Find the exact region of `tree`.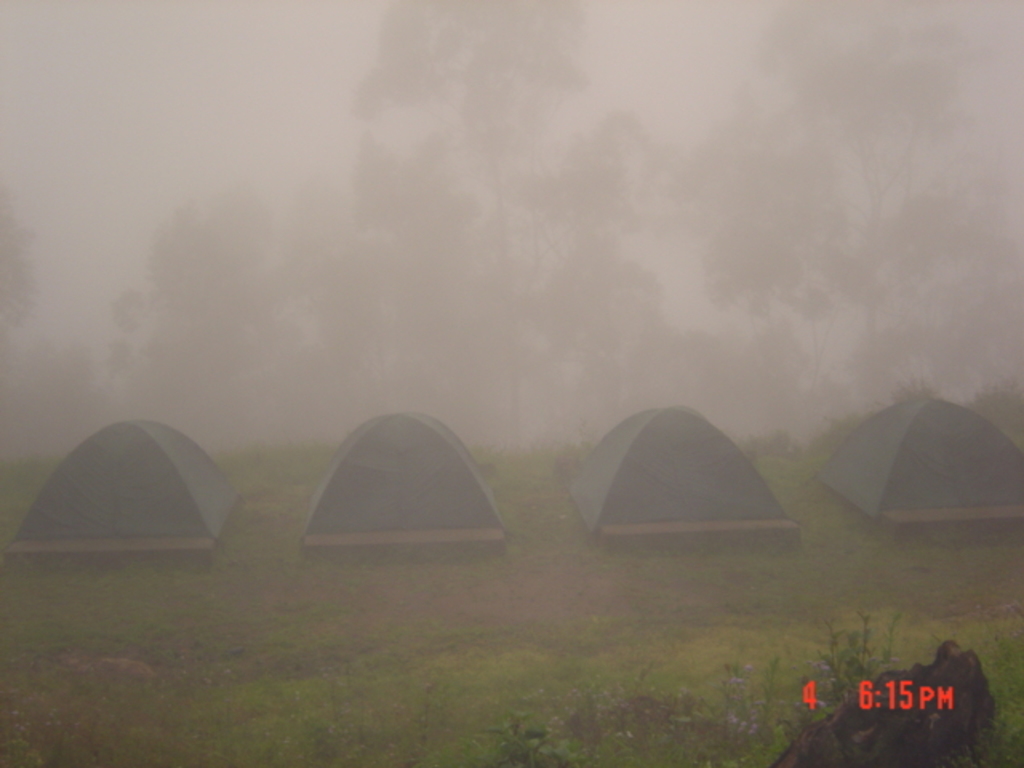
Exact region: 99/182/275/437.
